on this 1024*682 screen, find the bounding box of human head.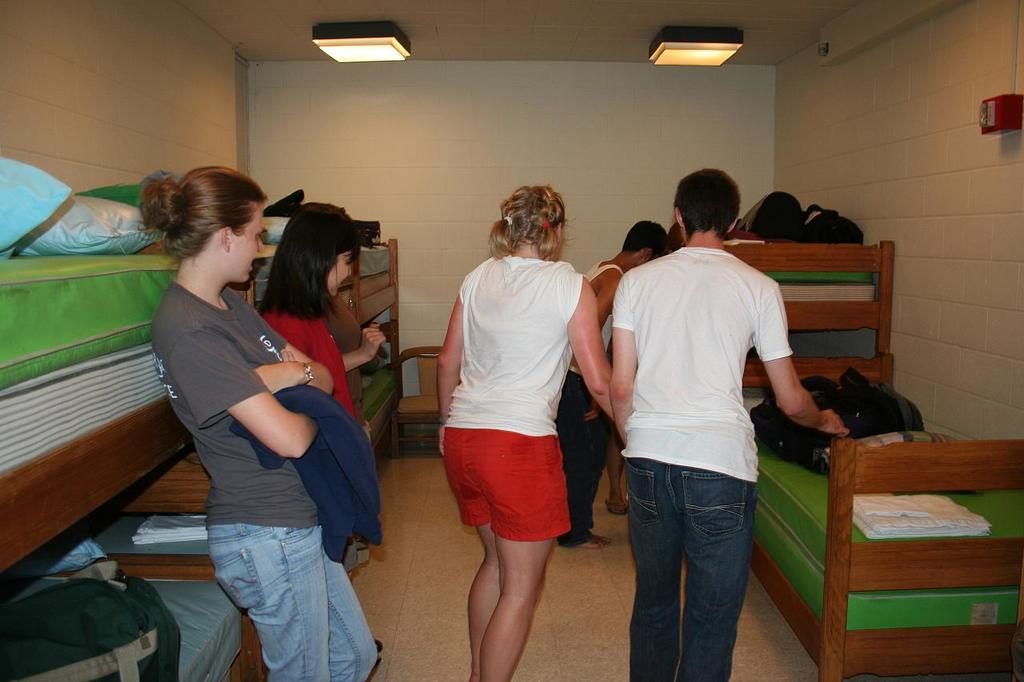
Bounding box: l=131, t=150, r=270, b=297.
